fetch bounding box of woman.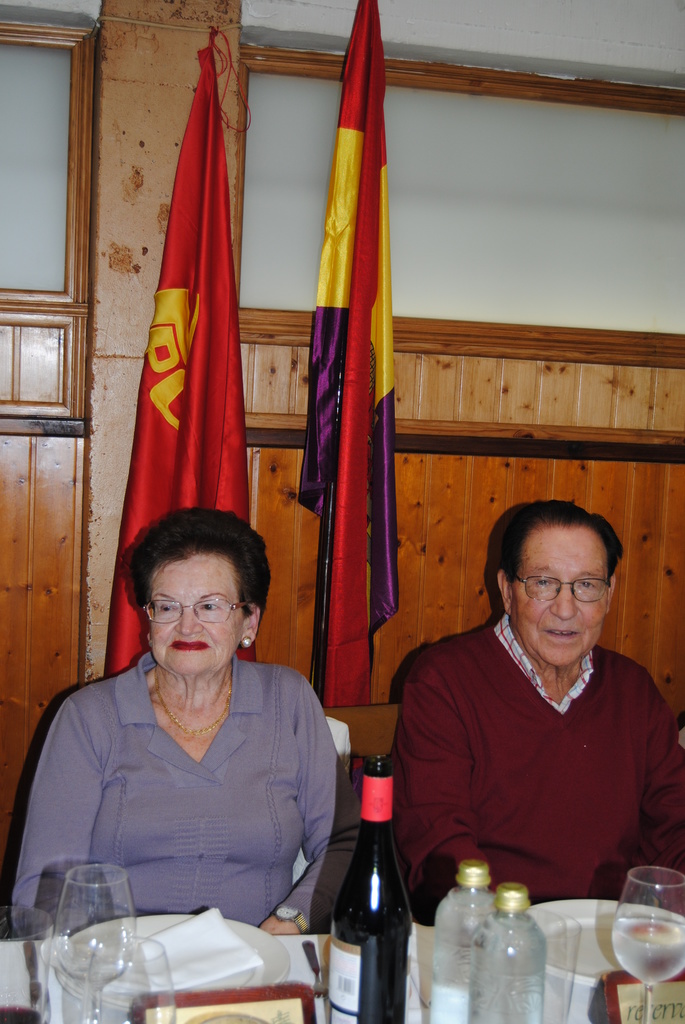
Bbox: locate(33, 502, 349, 973).
